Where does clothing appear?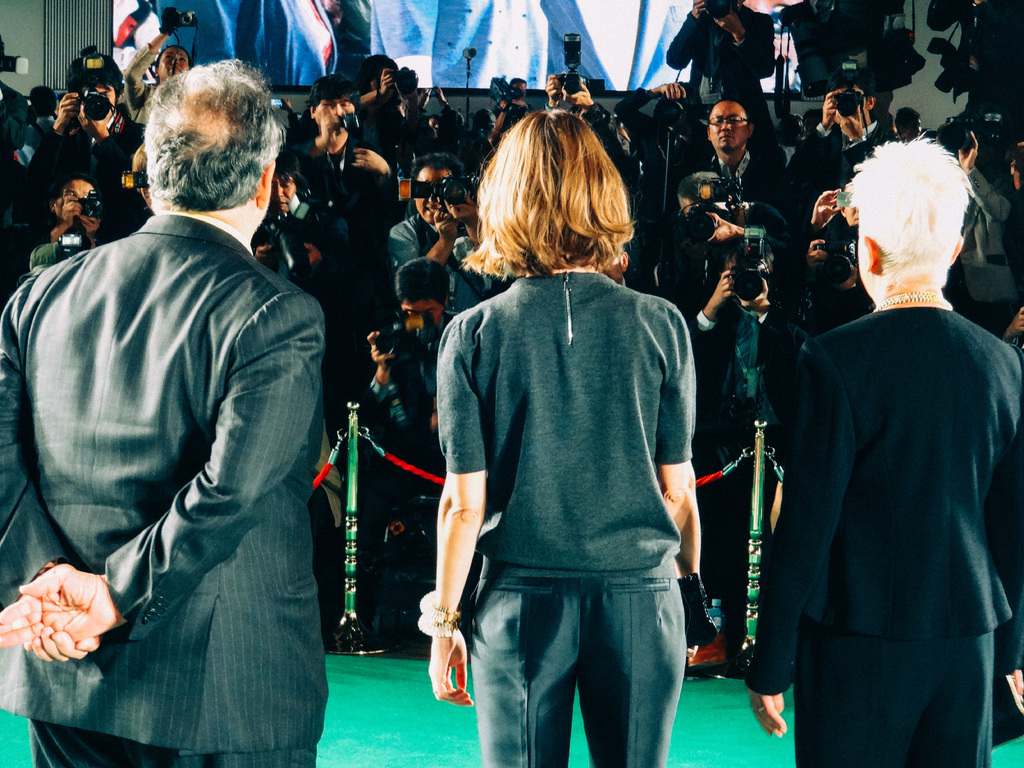
Appears at {"x1": 974, "y1": 174, "x2": 1018, "y2": 245}.
